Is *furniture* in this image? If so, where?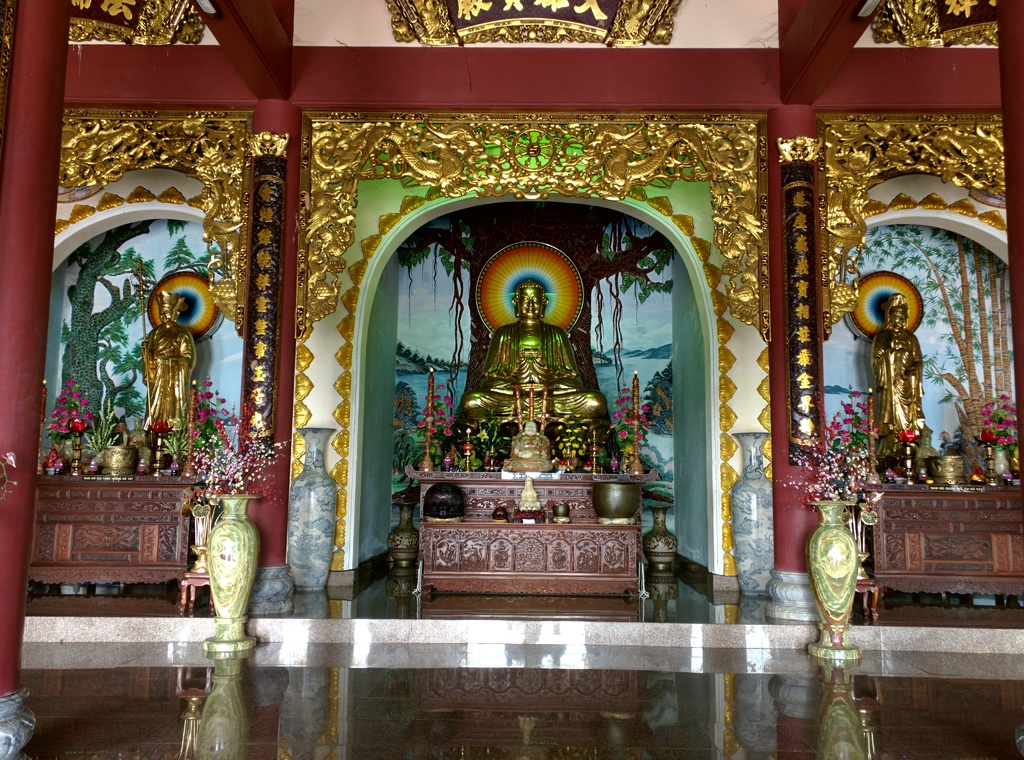
Yes, at left=849, top=576, right=880, bottom=623.
